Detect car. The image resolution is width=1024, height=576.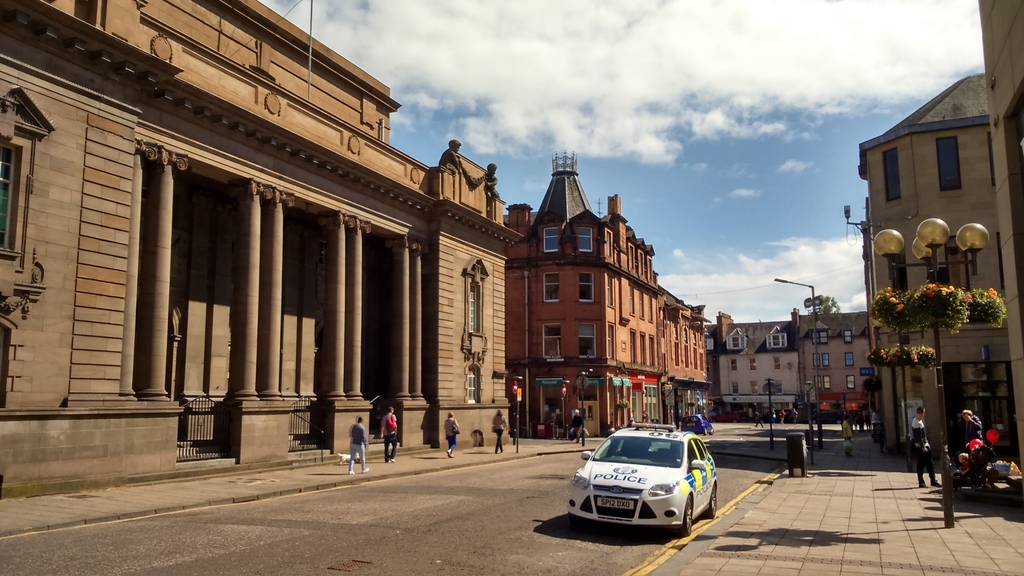
x1=565 y1=421 x2=724 y2=538.
